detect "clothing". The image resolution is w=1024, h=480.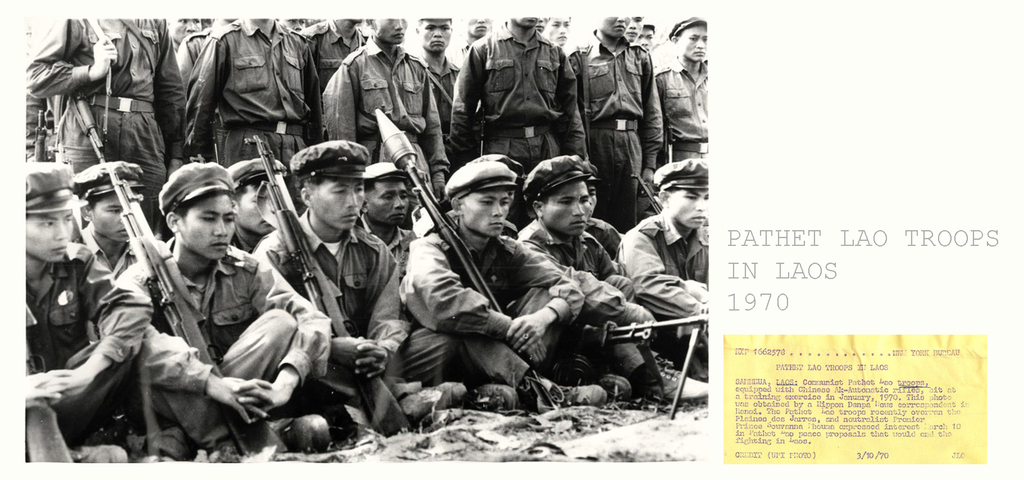
[left=319, top=44, right=463, bottom=212].
